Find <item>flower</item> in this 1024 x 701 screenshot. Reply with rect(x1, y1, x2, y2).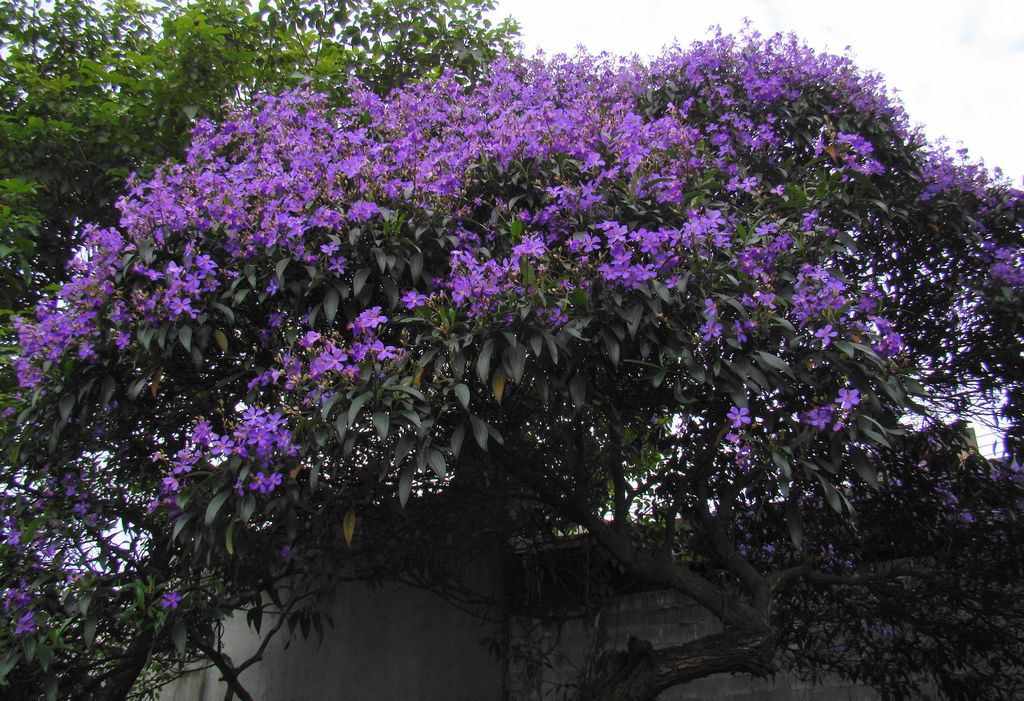
rect(261, 313, 285, 327).
